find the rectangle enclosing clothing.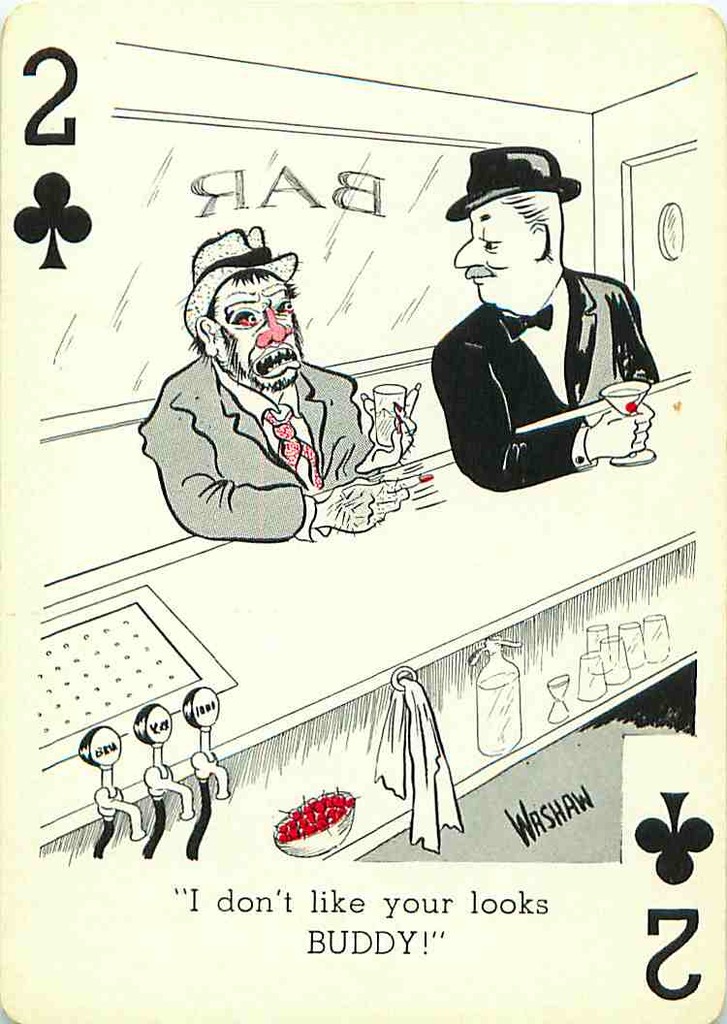
detection(428, 271, 662, 480).
